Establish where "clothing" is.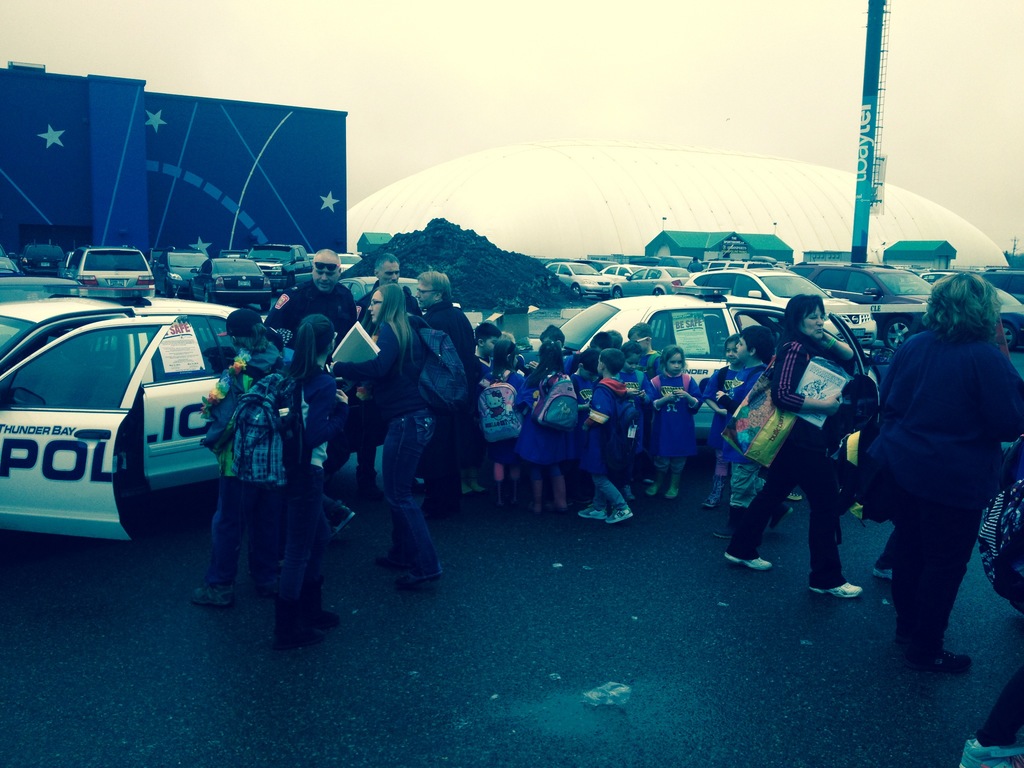
Established at 372, 286, 424, 332.
